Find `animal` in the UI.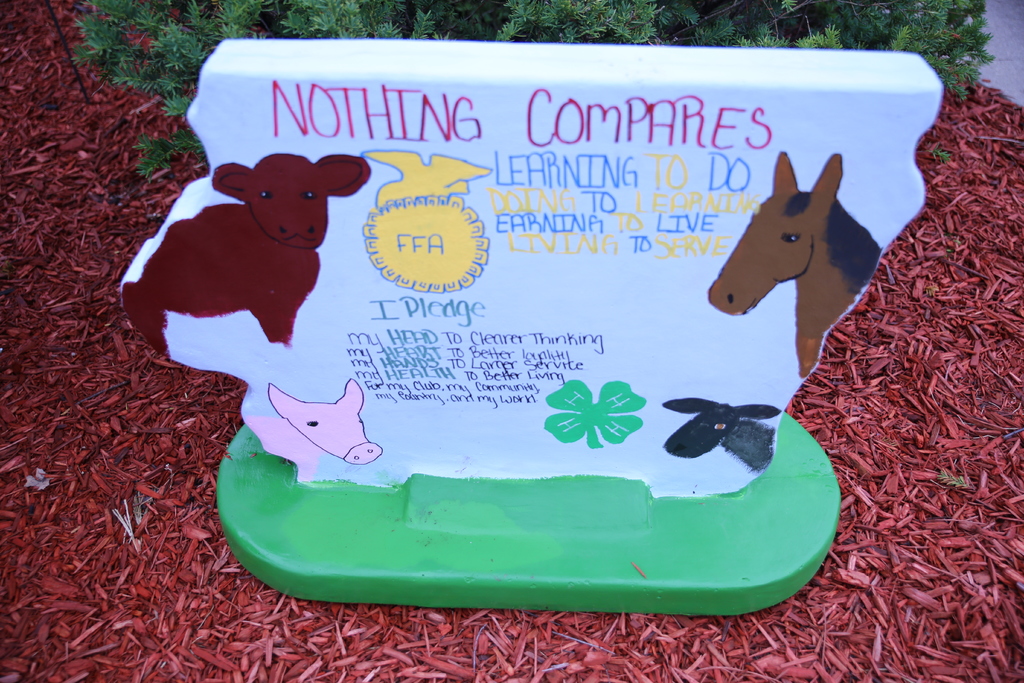
UI element at (706,145,886,384).
